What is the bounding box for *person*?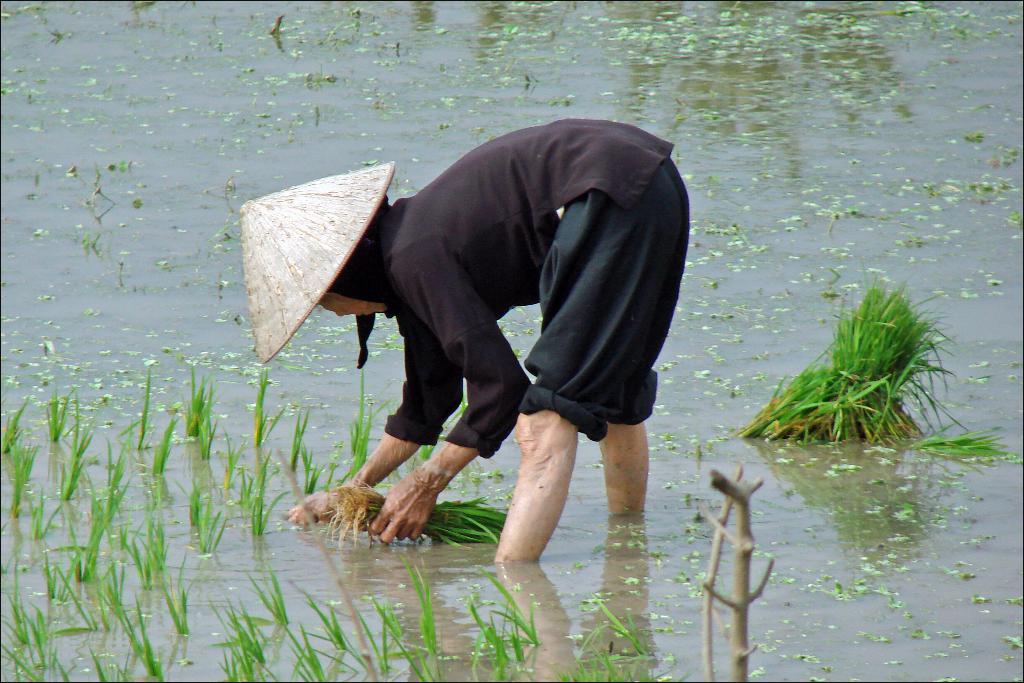
BBox(237, 117, 691, 568).
